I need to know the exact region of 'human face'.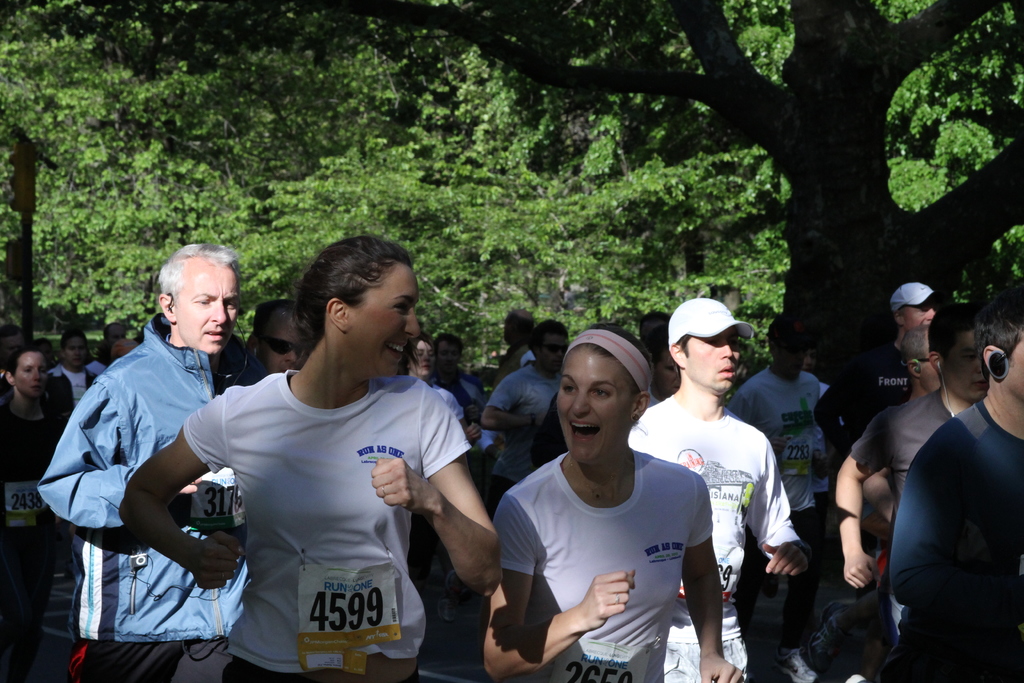
Region: x1=410 y1=343 x2=434 y2=375.
